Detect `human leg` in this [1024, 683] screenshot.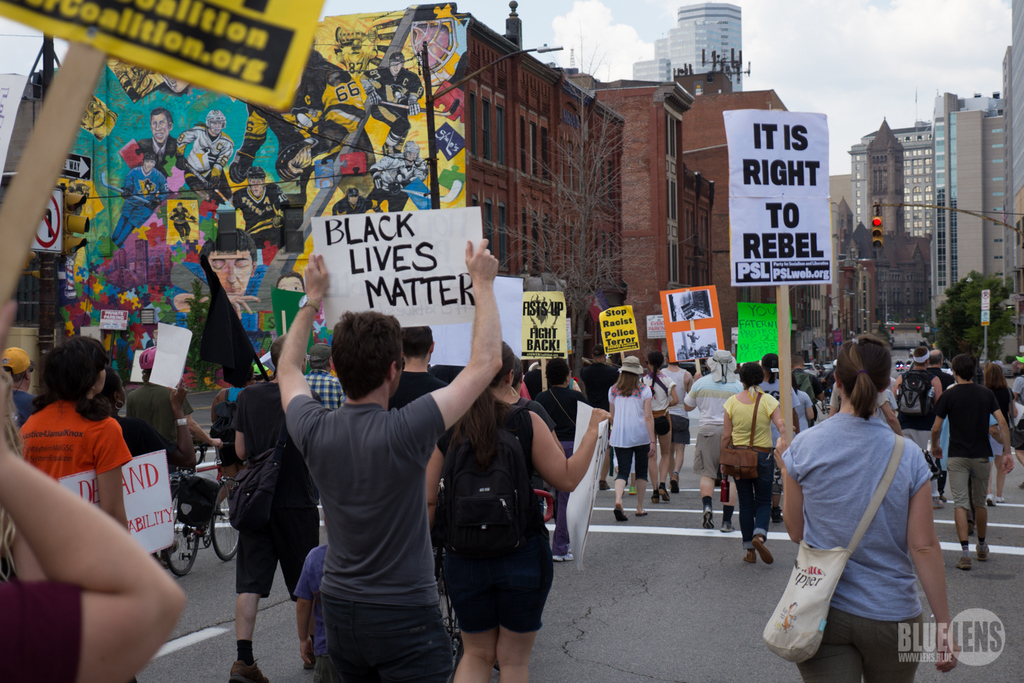
Detection: 697/473/715/525.
